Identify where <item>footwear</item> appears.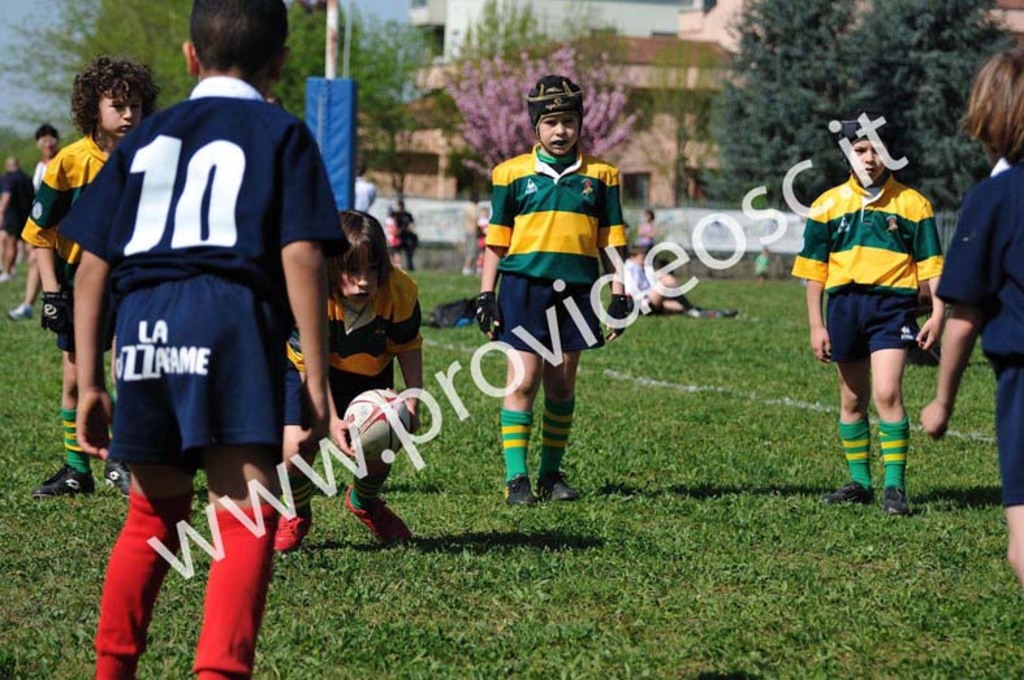
Appears at select_region(536, 469, 582, 499).
